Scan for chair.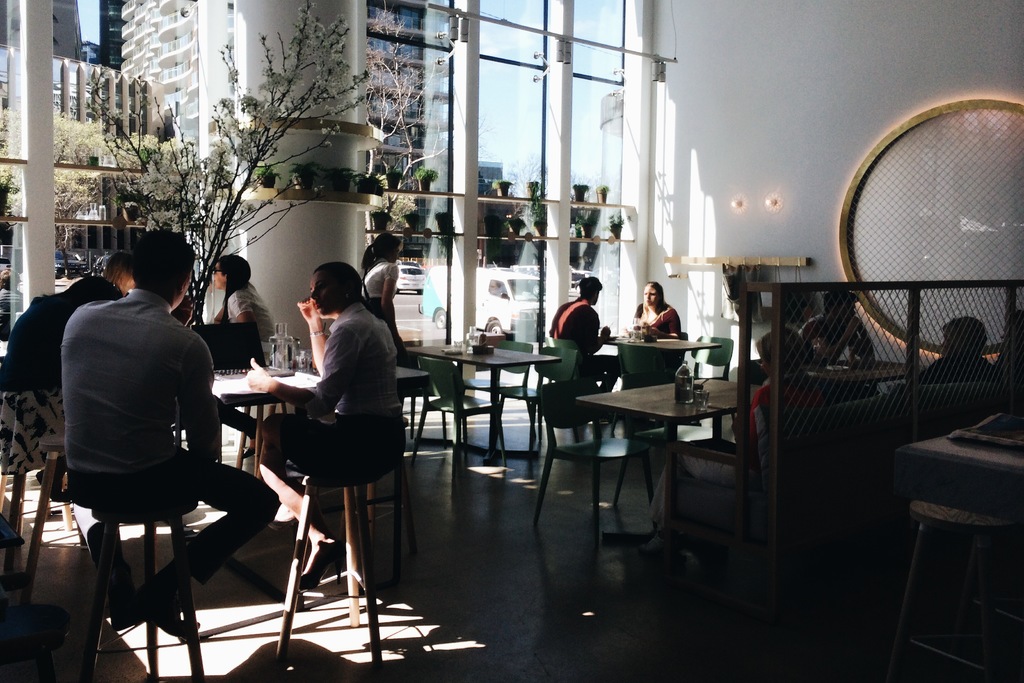
Scan result: {"x1": 460, "y1": 333, "x2": 534, "y2": 457}.
